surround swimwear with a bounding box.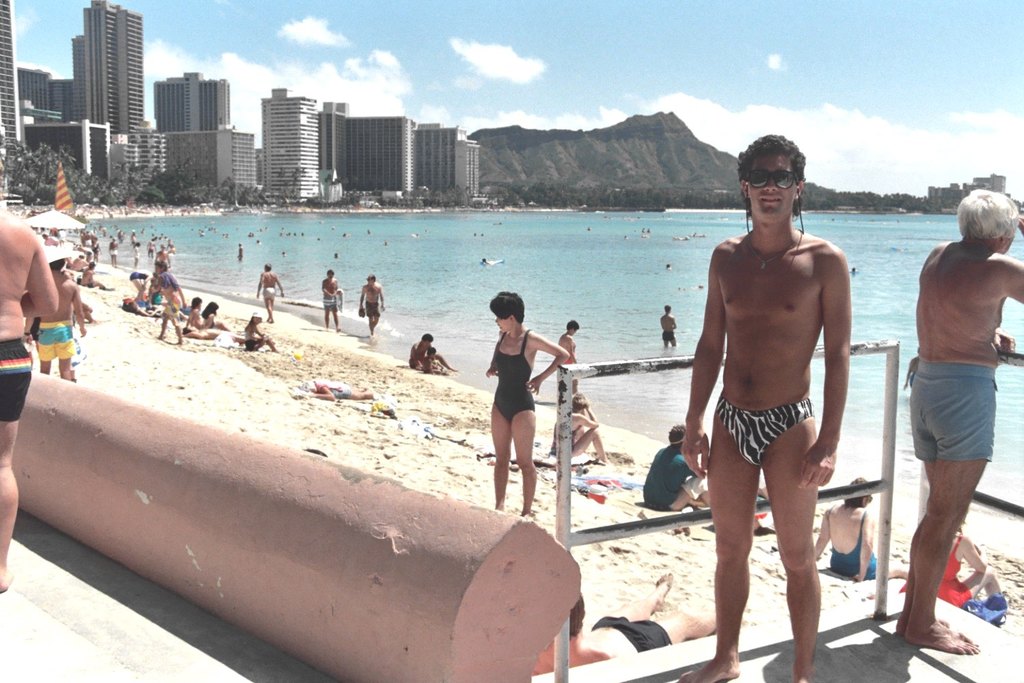
Rect(321, 293, 336, 311).
